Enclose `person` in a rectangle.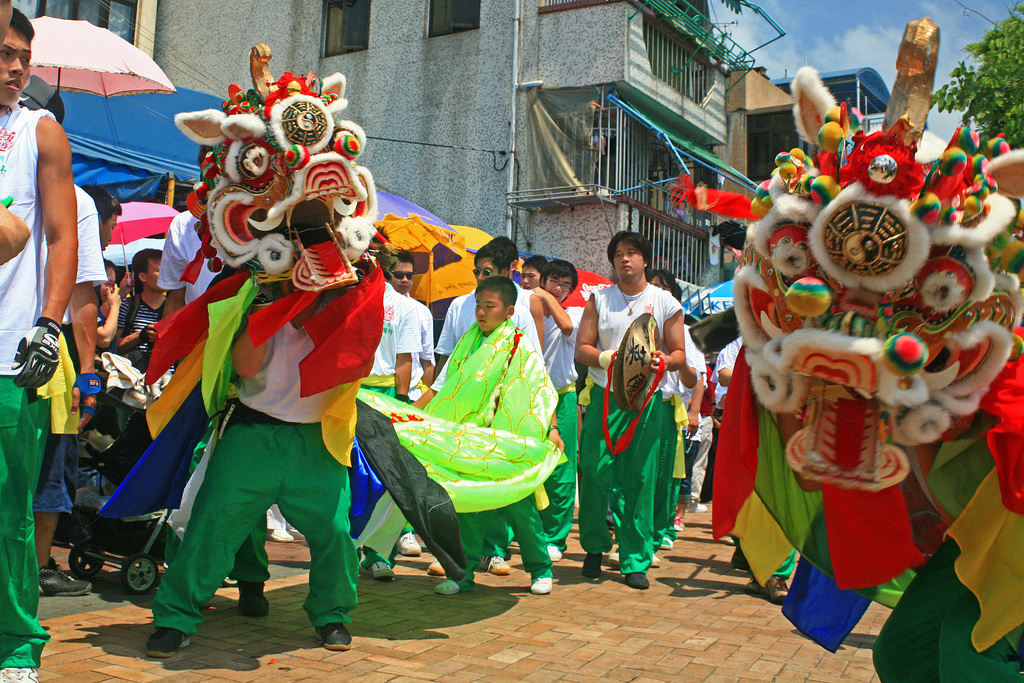
<bbox>577, 231, 685, 591</bbox>.
